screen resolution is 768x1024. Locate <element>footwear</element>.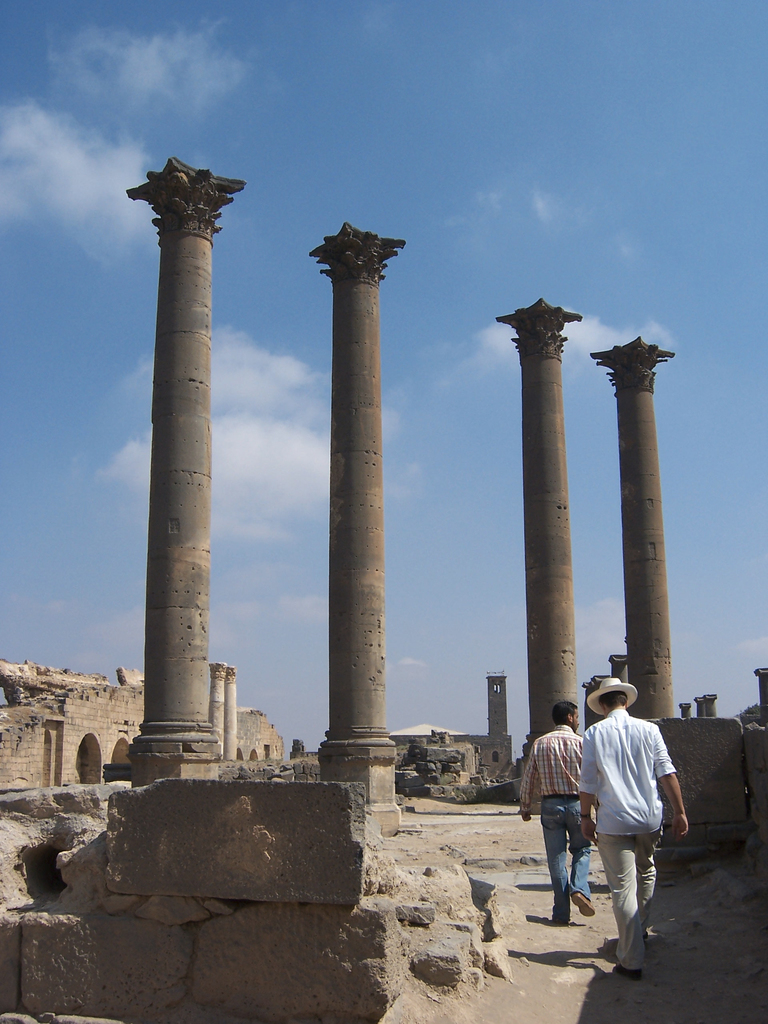
l=572, t=893, r=596, b=916.
